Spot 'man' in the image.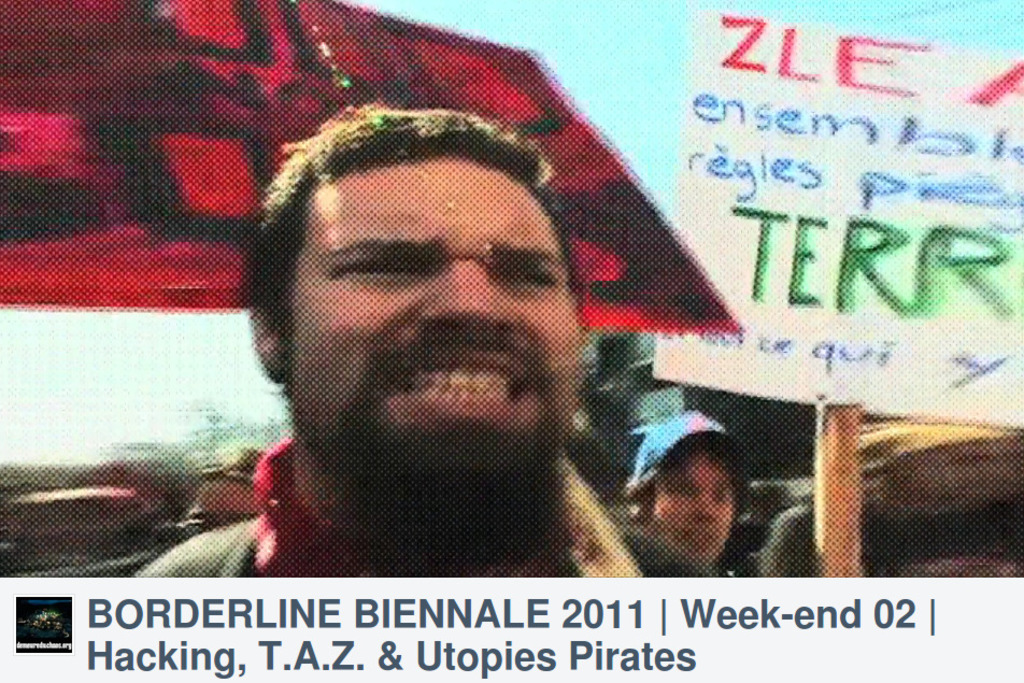
'man' found at bbox=[139, 97, 644, 580].
